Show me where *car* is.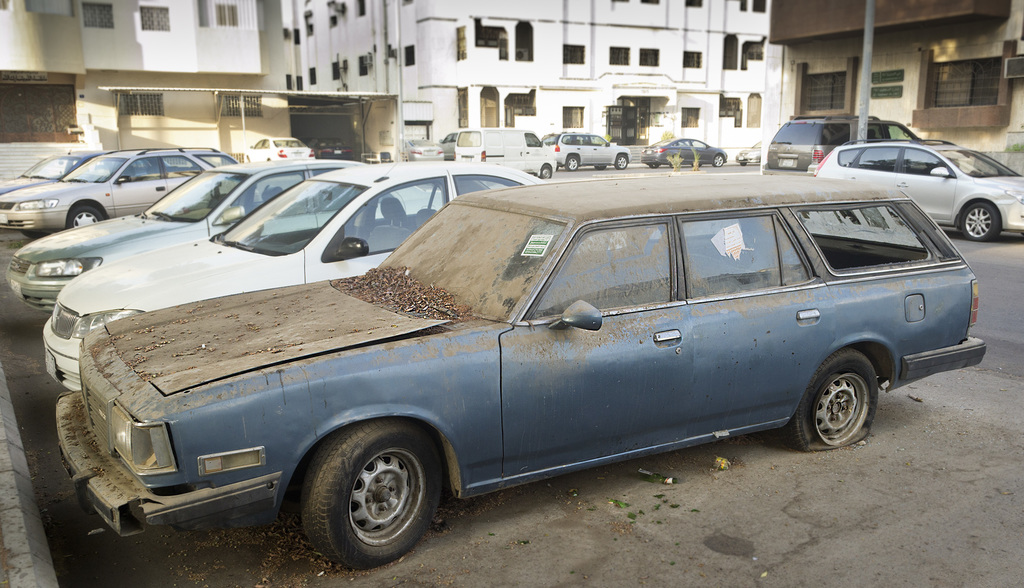
*car* is at bbox=(0, 143, 300, 241).
